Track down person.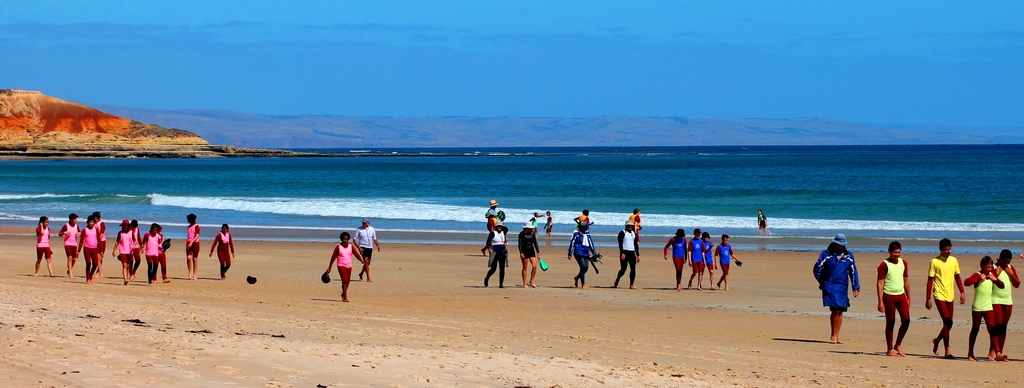
Tracked to <region>701, 232, 716, 289</region>.
